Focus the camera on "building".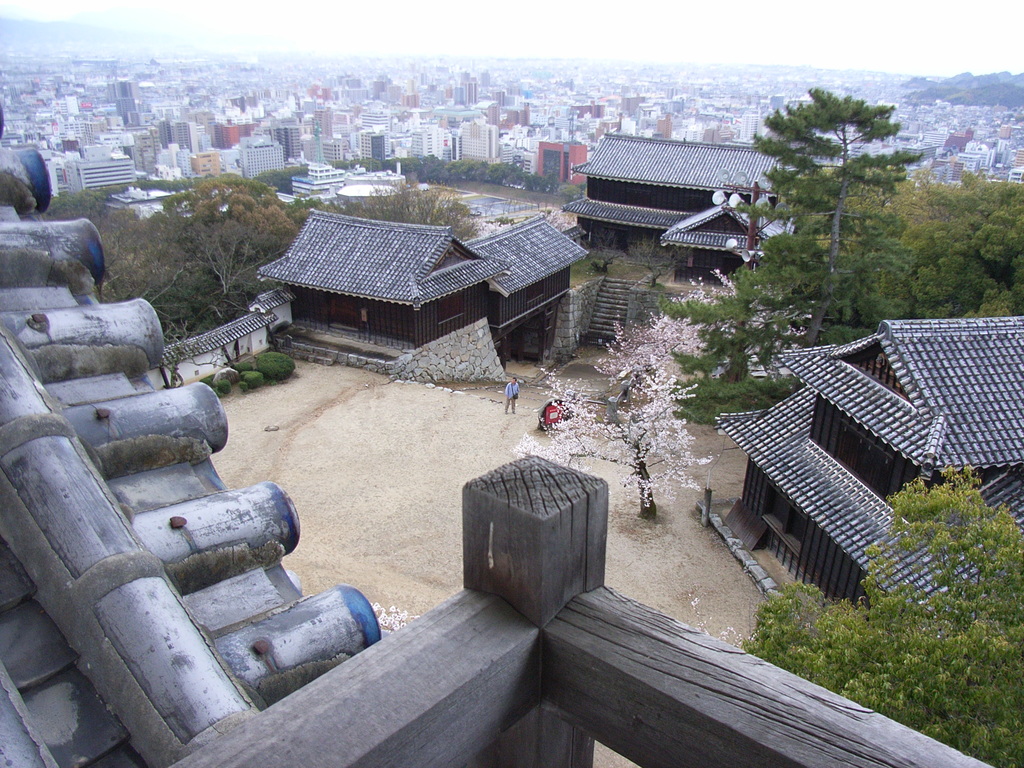
Focus region: x1=563, y1=131, x2=806, y2=276.
